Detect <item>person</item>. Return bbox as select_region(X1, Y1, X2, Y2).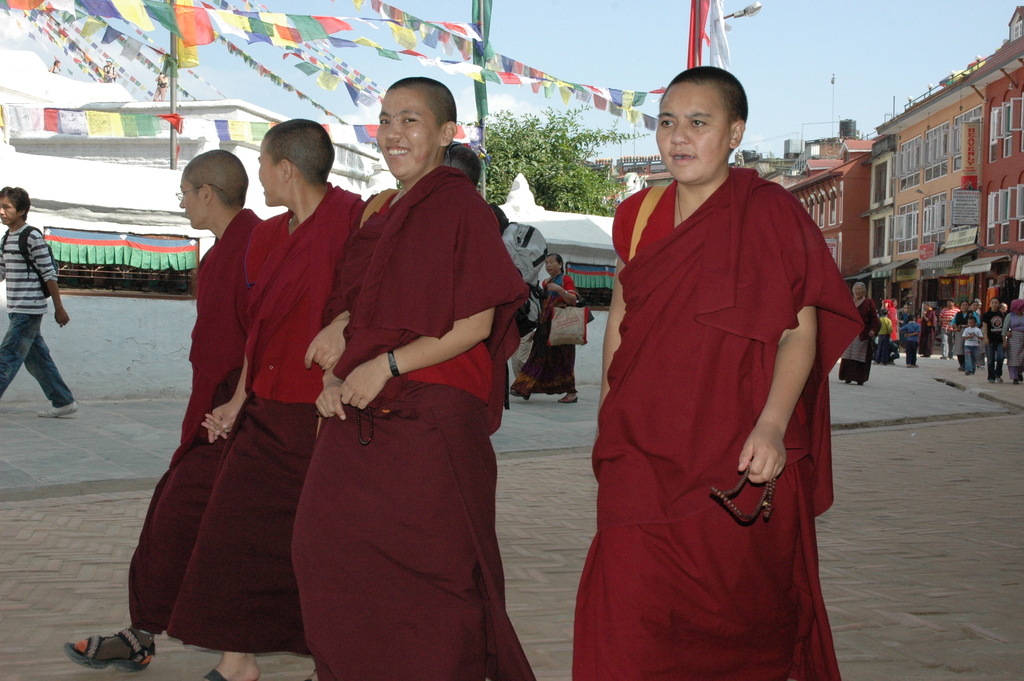
select_region(591, 57, 867, 674).
